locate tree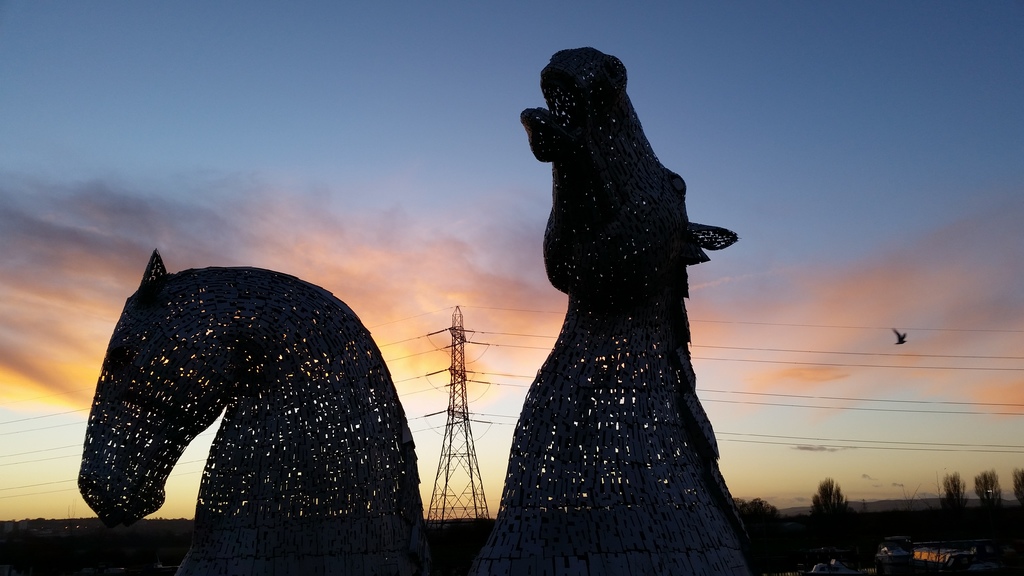
box(970, 470, 1006, 536)
